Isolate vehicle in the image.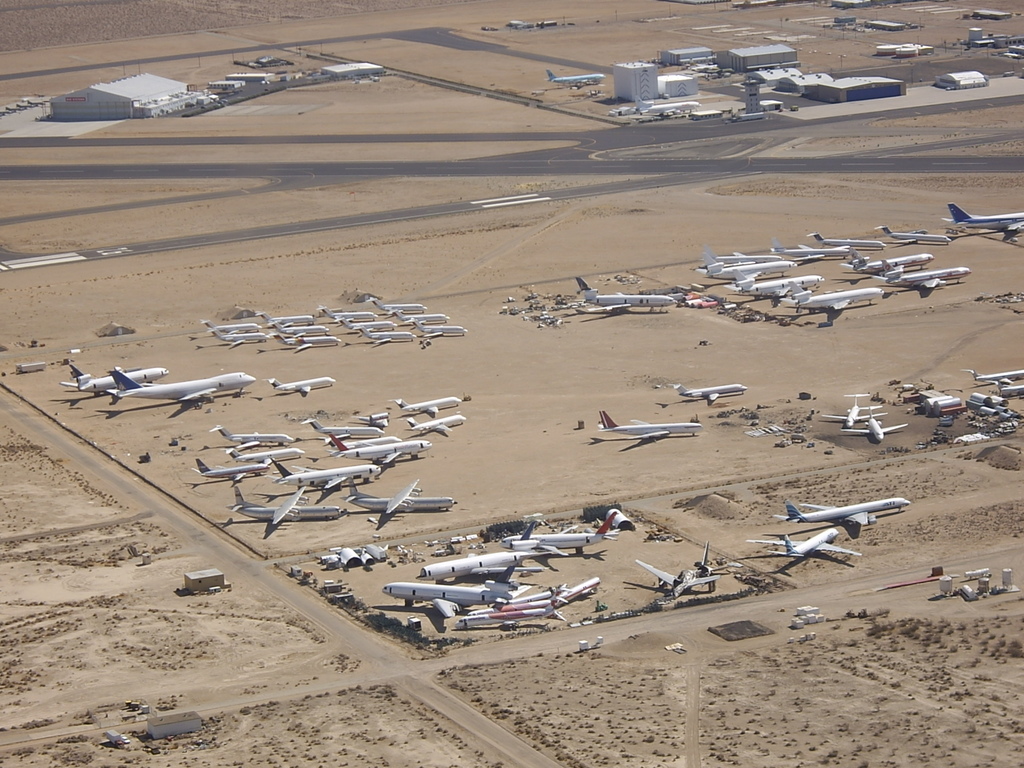
Isolated region: [786,275,890,312].
